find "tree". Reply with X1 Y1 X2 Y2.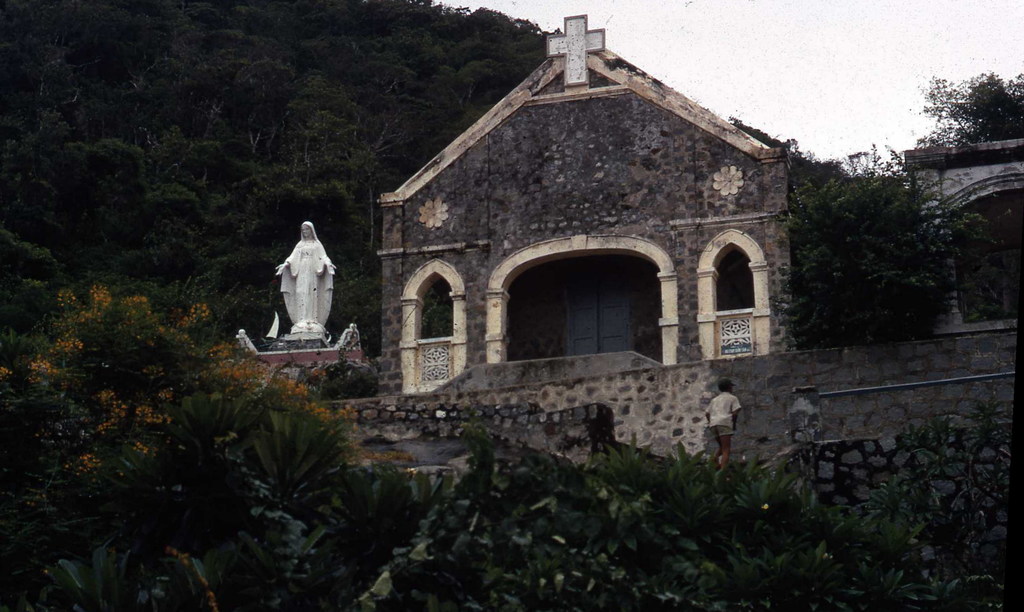
924 62 1020 144.
